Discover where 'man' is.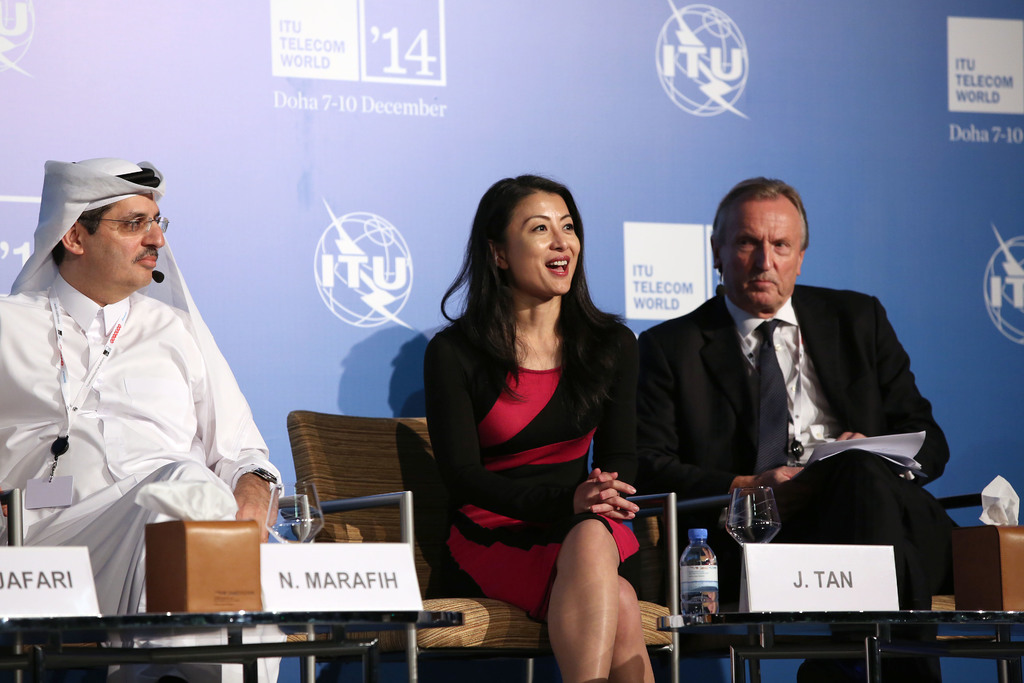
Discovered at 640 179 960 679.
